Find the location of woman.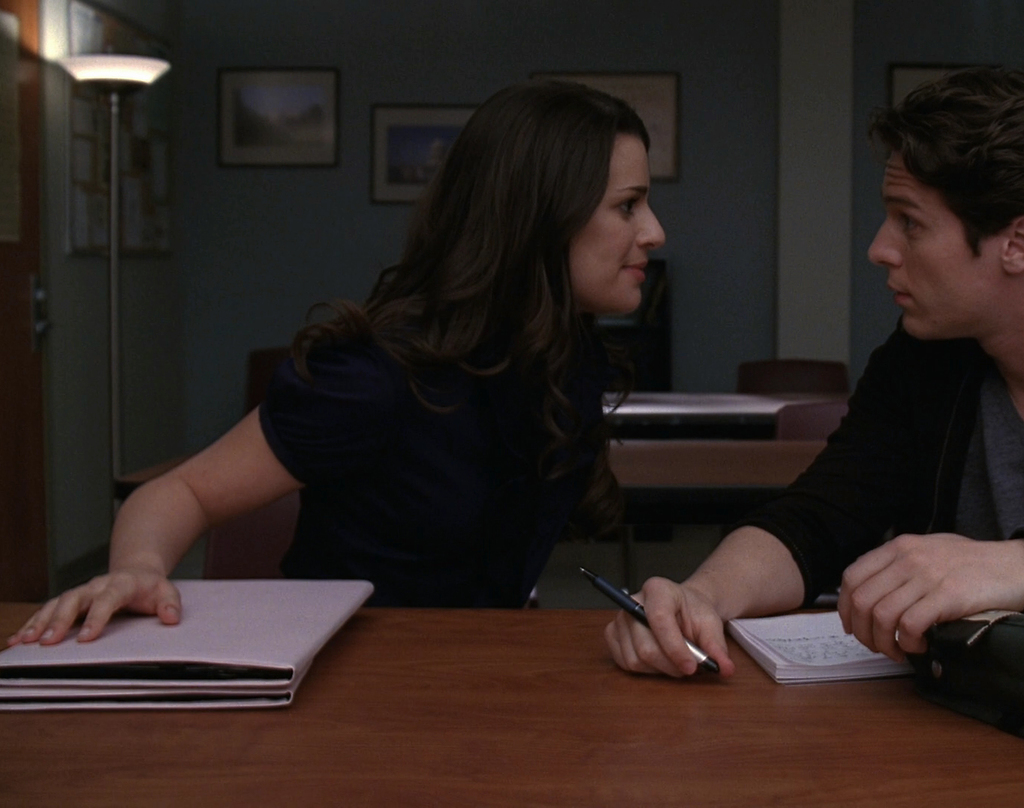
Location: BBox(132, 73, 727, 667).
